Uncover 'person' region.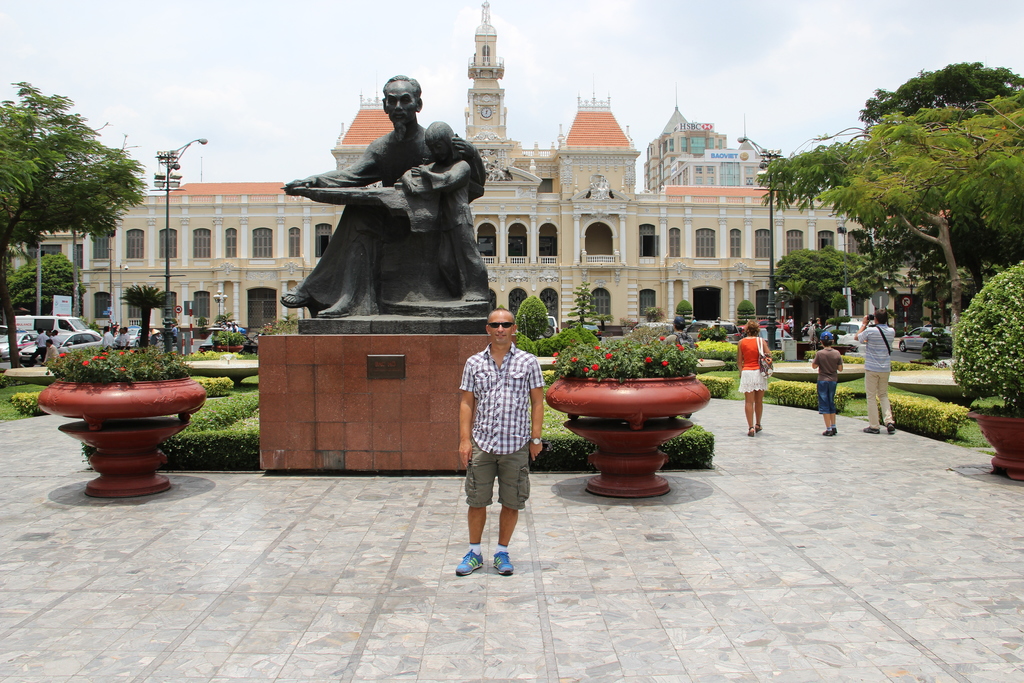
Uncovered: pyautogui.locateOnScreen(690, 316, 698, 322).
